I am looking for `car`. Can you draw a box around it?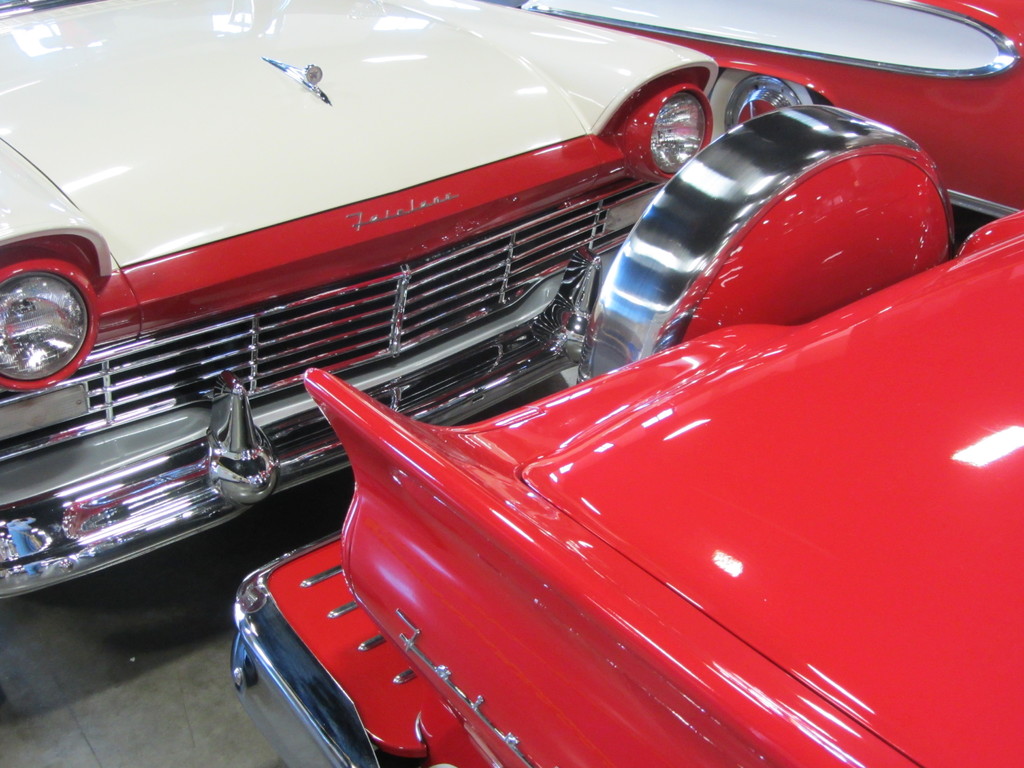
Sure, the bounding box is select_region(232, 105, 1023, 767).
